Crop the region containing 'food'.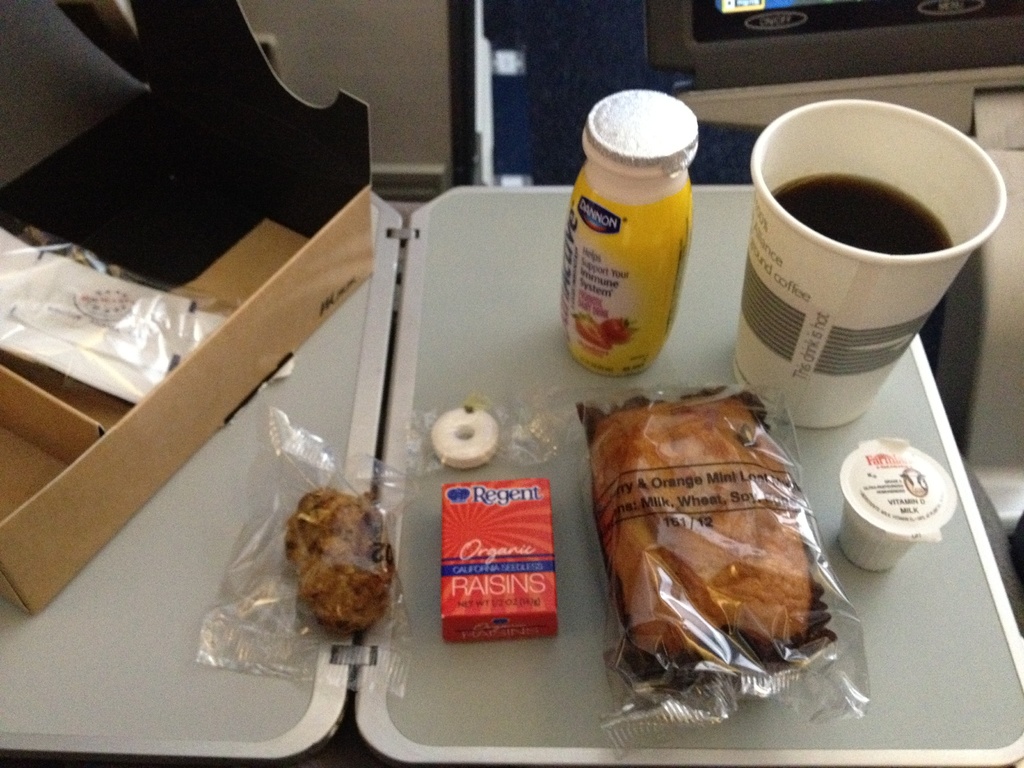
Crop region: <box>572,311,613,352</box>.
